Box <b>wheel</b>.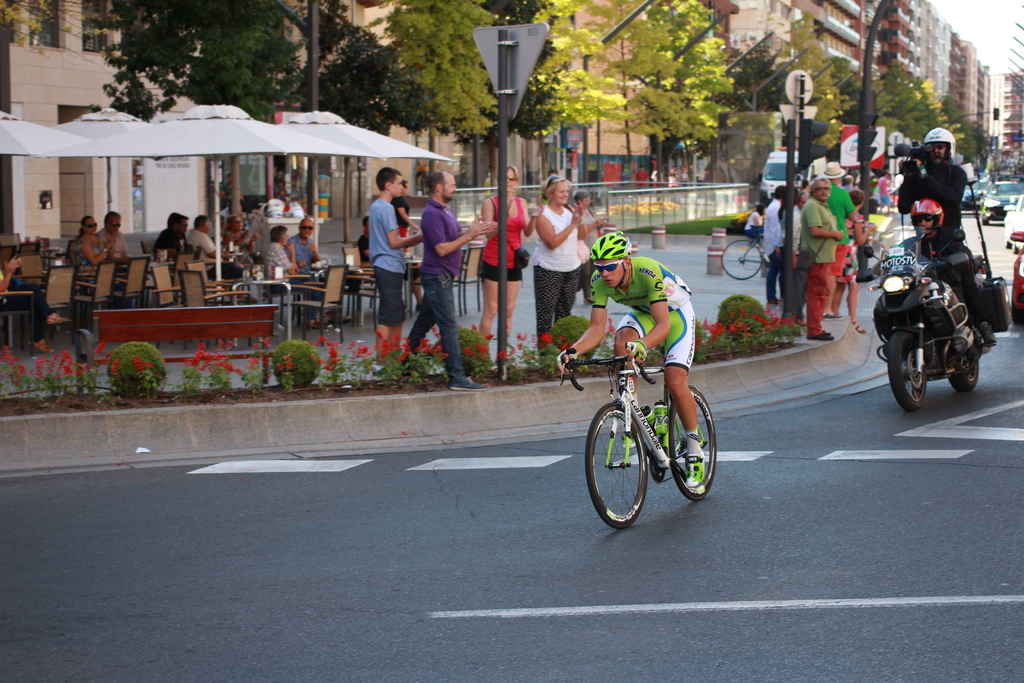
select_region(1011, 295, 1023, 322).
